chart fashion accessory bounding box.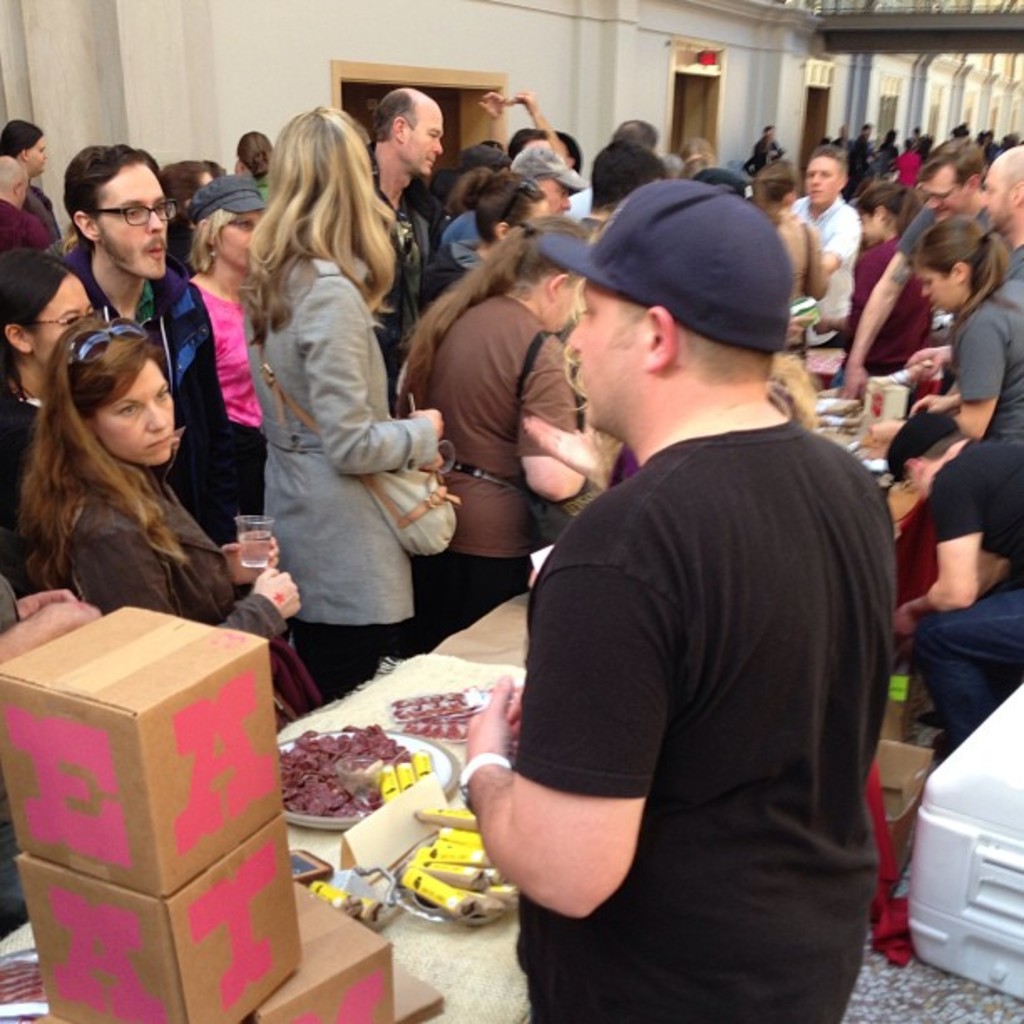
Charted: crop(253, 311, 467, 557).
